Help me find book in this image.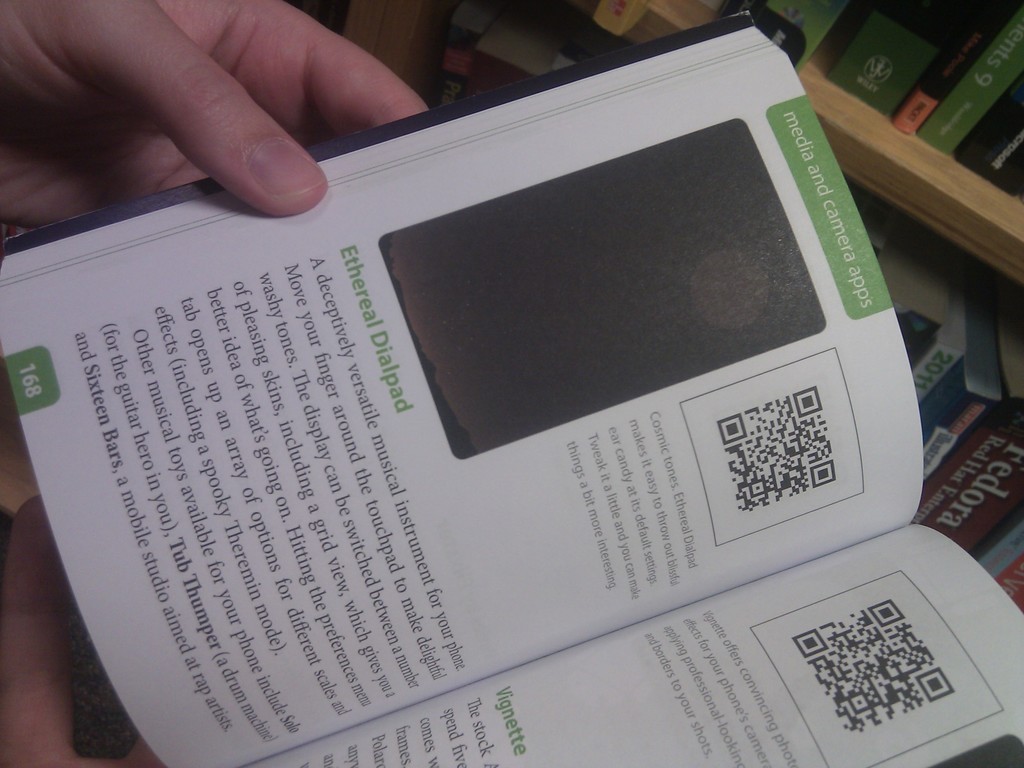
Found it: select_region(0, 10, 1023, 767).
